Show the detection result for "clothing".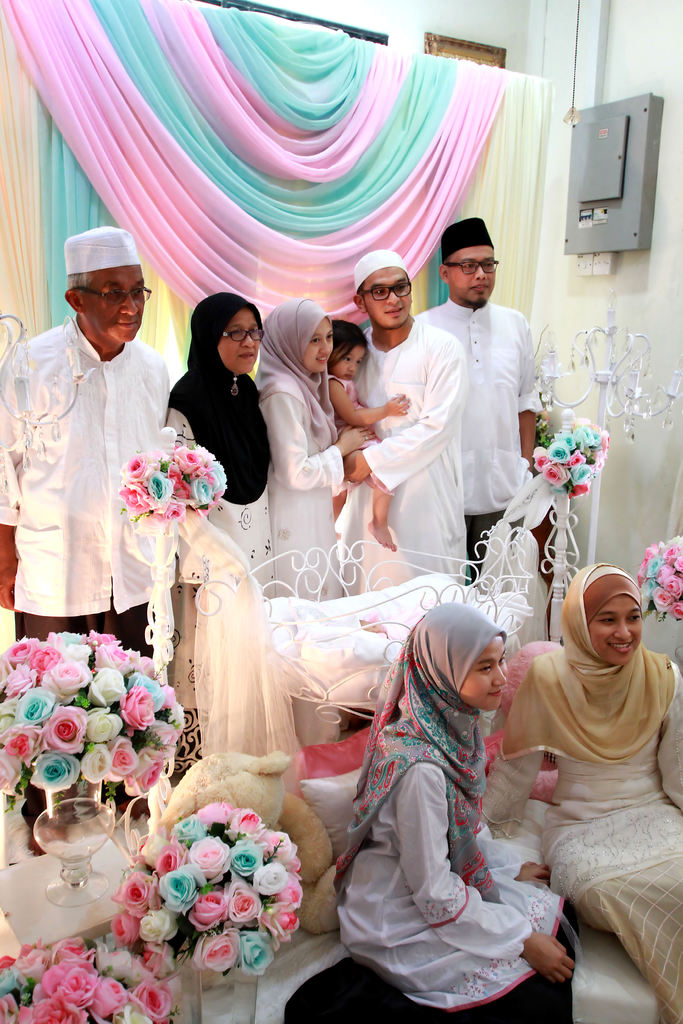
detection(406, 300, 546, 587).
